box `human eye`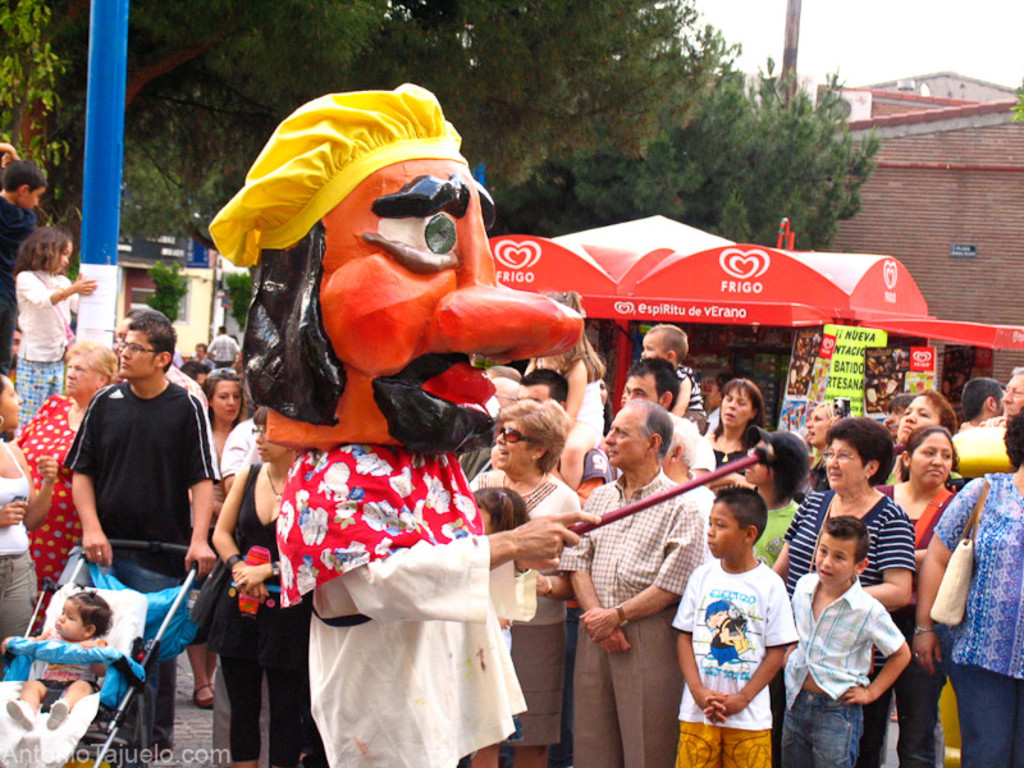
634/389/648/398
